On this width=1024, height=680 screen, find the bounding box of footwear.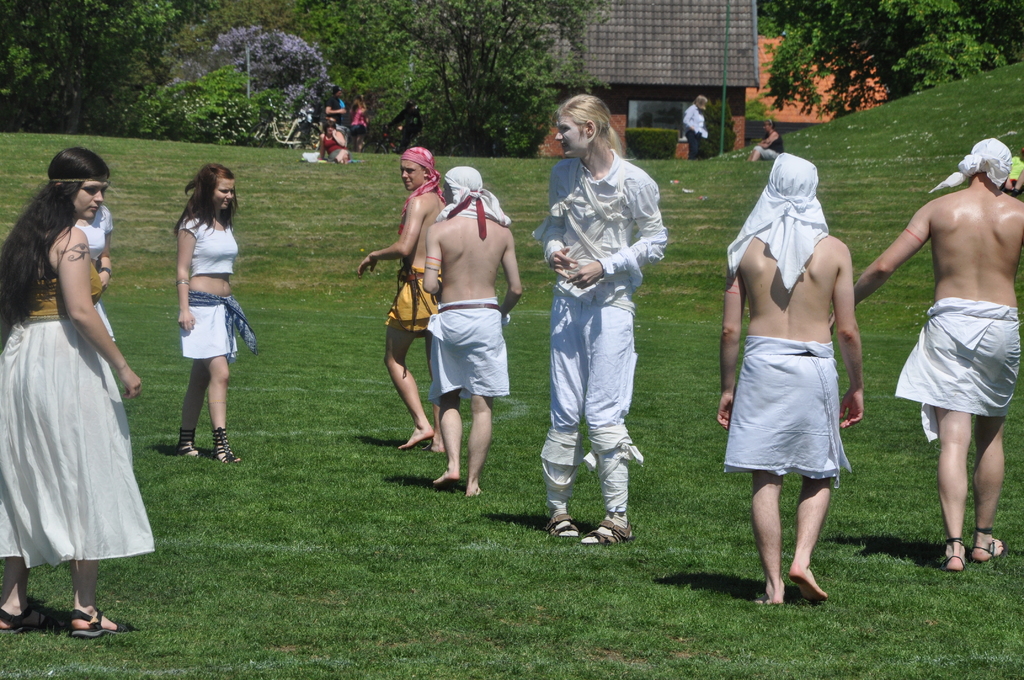
Bounding box: <bbox>941, 540, 970, 573</bbox>.
